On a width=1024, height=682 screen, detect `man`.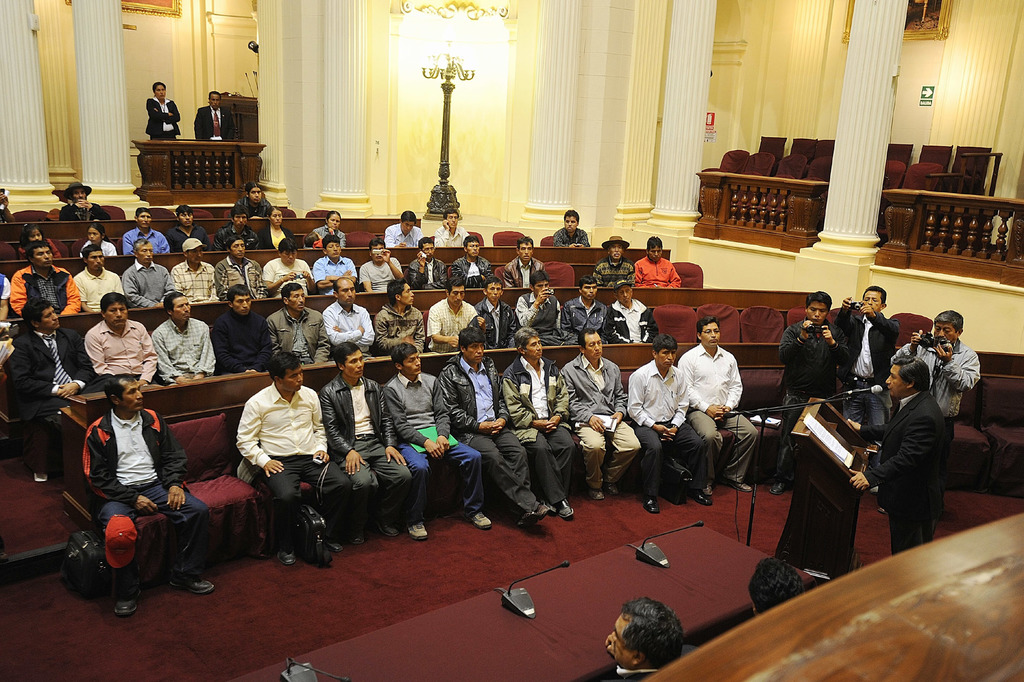
450 237 495 288.
